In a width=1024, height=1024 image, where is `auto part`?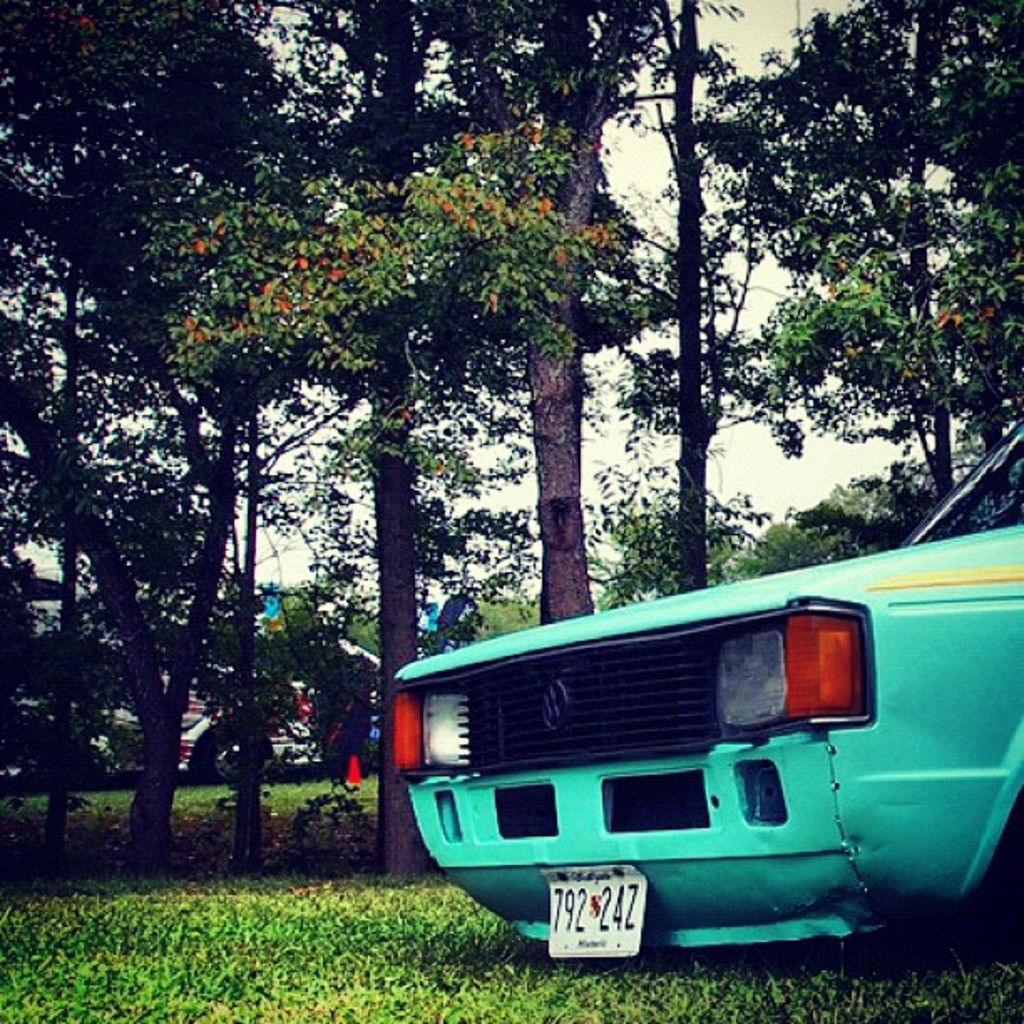
{"x1": 571, "y1": 763, "x2": 709, "y2": 838}.
